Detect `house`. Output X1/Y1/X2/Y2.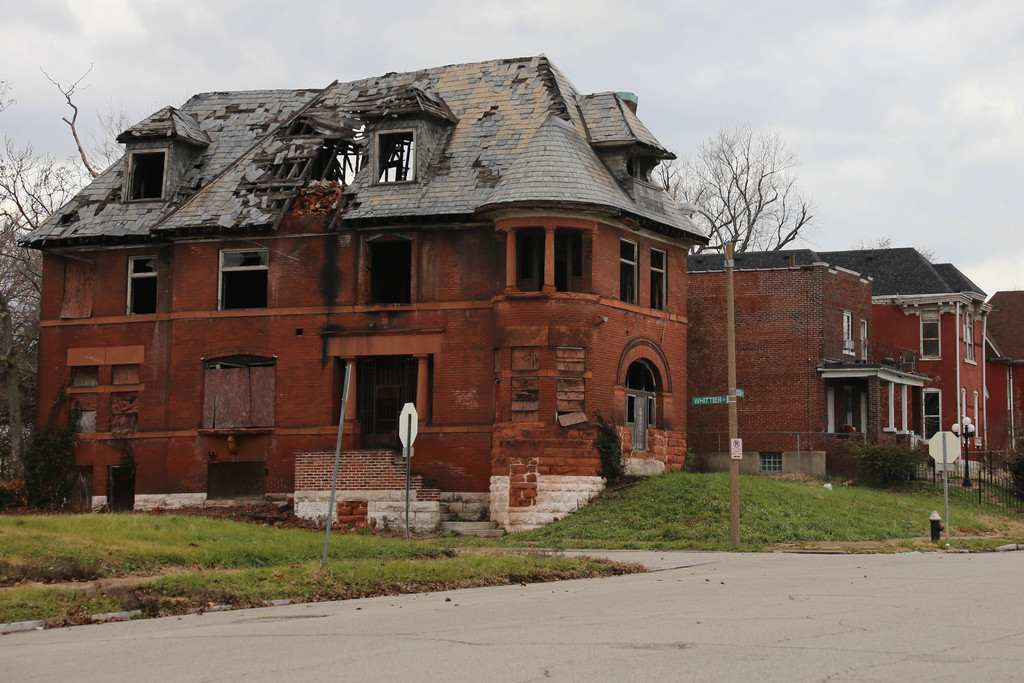
685/247/934/475.
